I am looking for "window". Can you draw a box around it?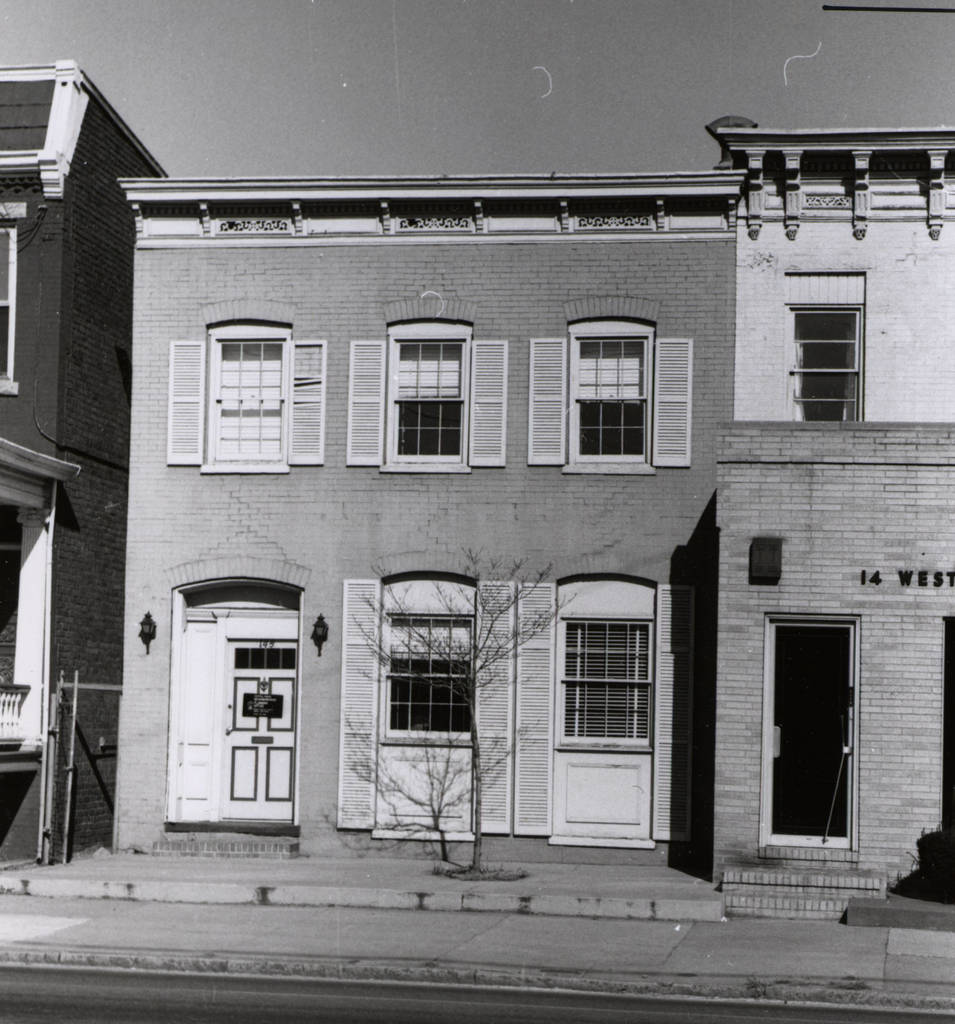
Sure, the bounding box is 346, 294, 512, 478.
